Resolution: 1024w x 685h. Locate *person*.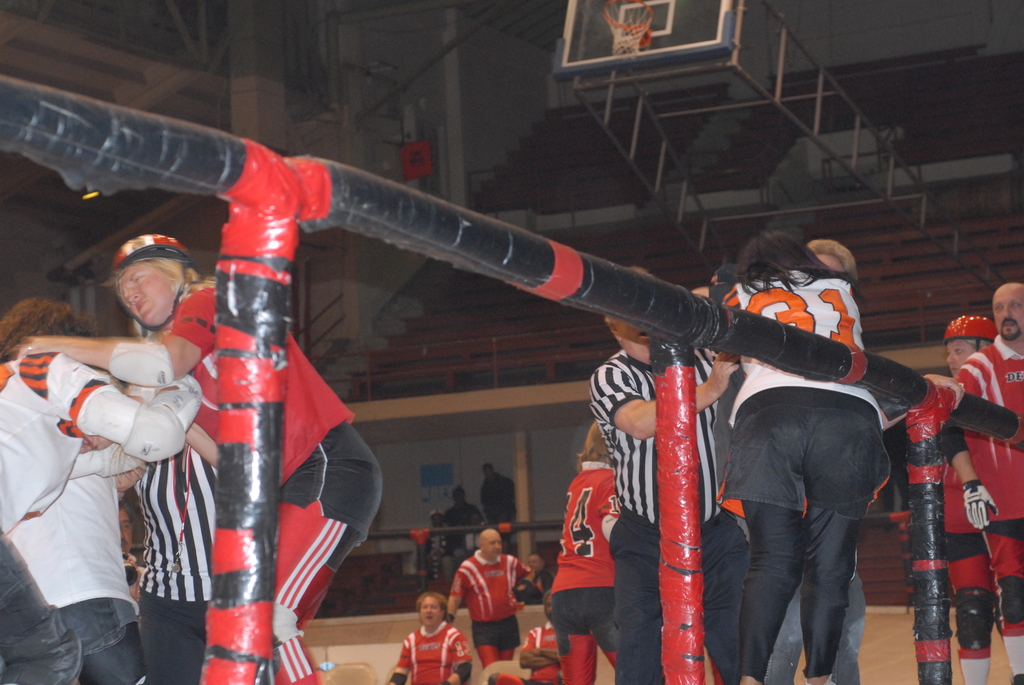
pyautogui.locateOnScreen(551, 413, 615, 684).
